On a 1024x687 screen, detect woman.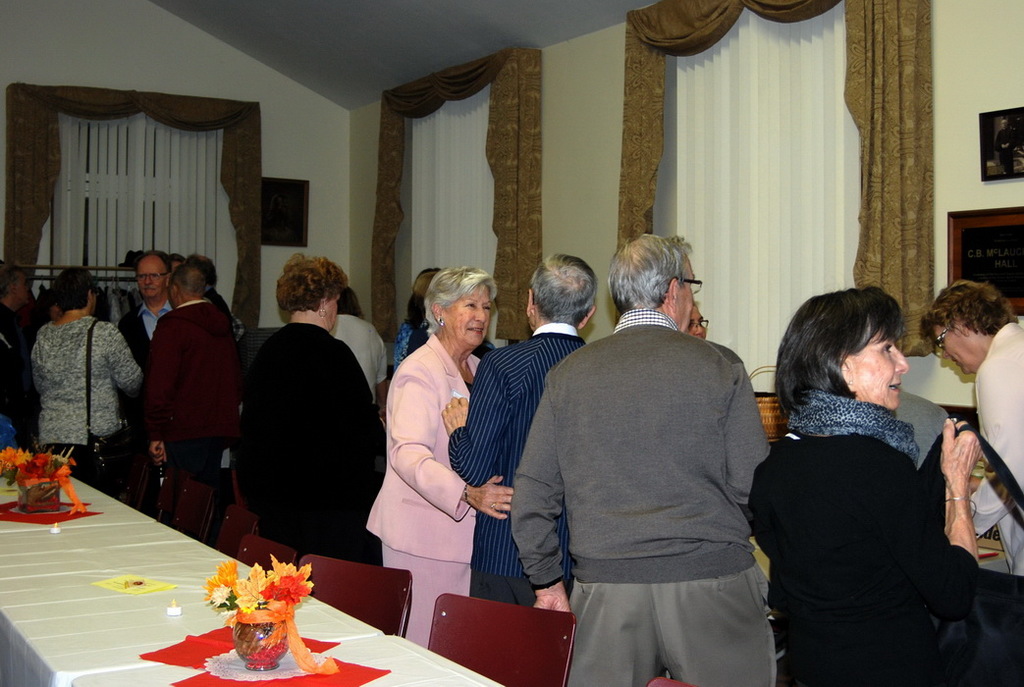
754 257 979 683.
